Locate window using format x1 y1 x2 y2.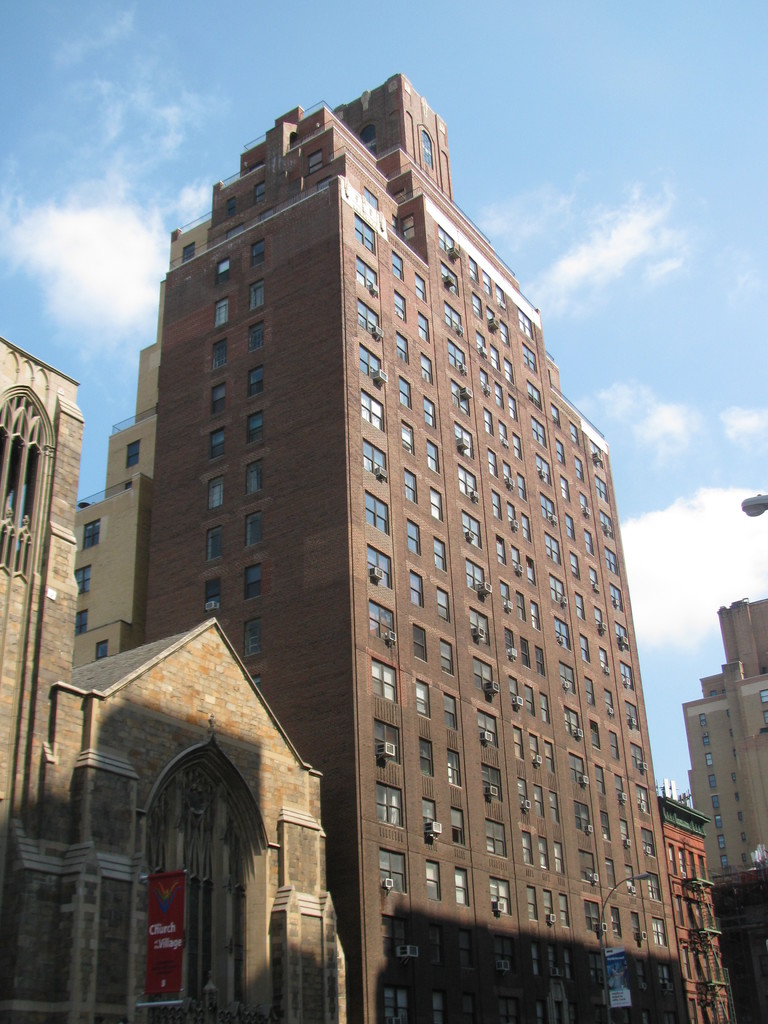
243 311 275 356.
